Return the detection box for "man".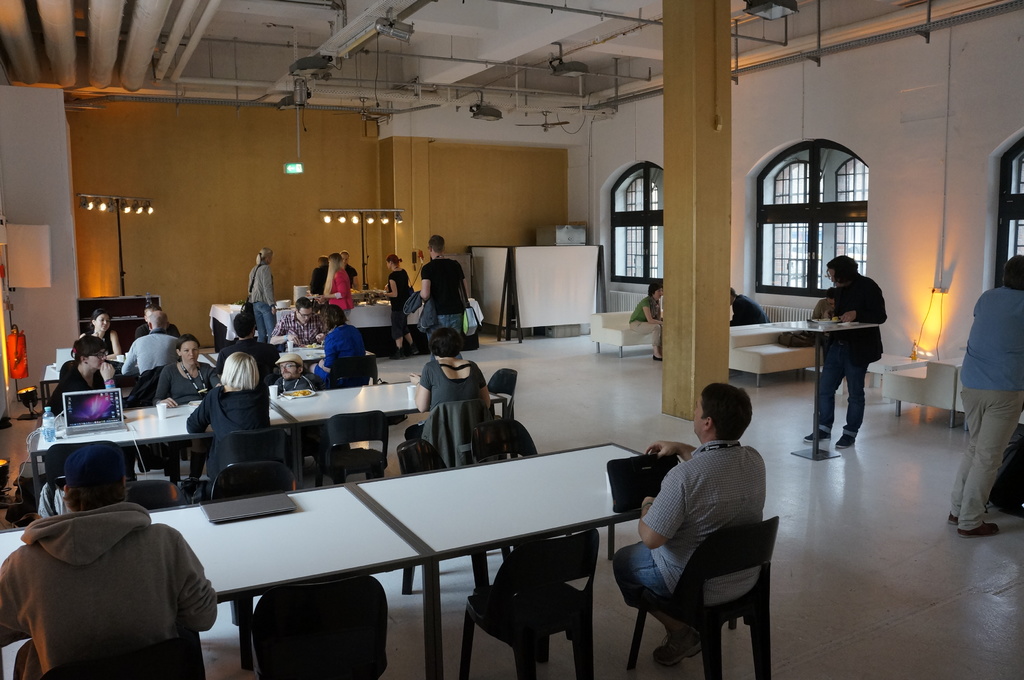
(x1=730, y1=285, x2=772, y2=324).
